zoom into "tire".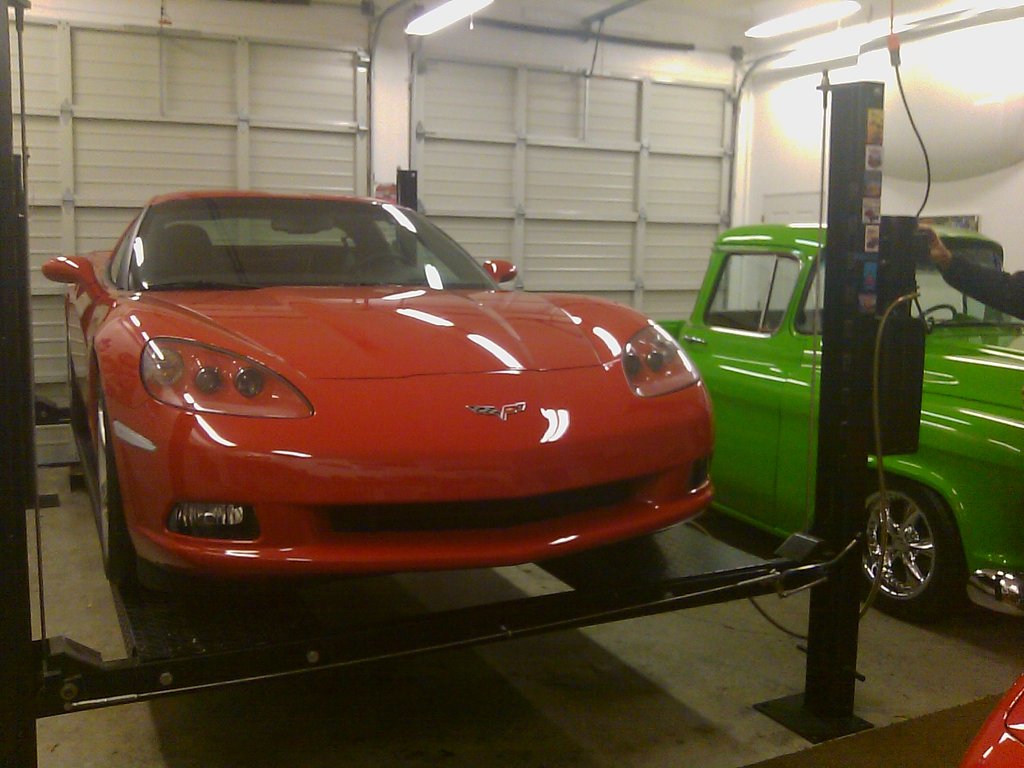
Zoom target: <region>849, 477, 973, 625</region>.
